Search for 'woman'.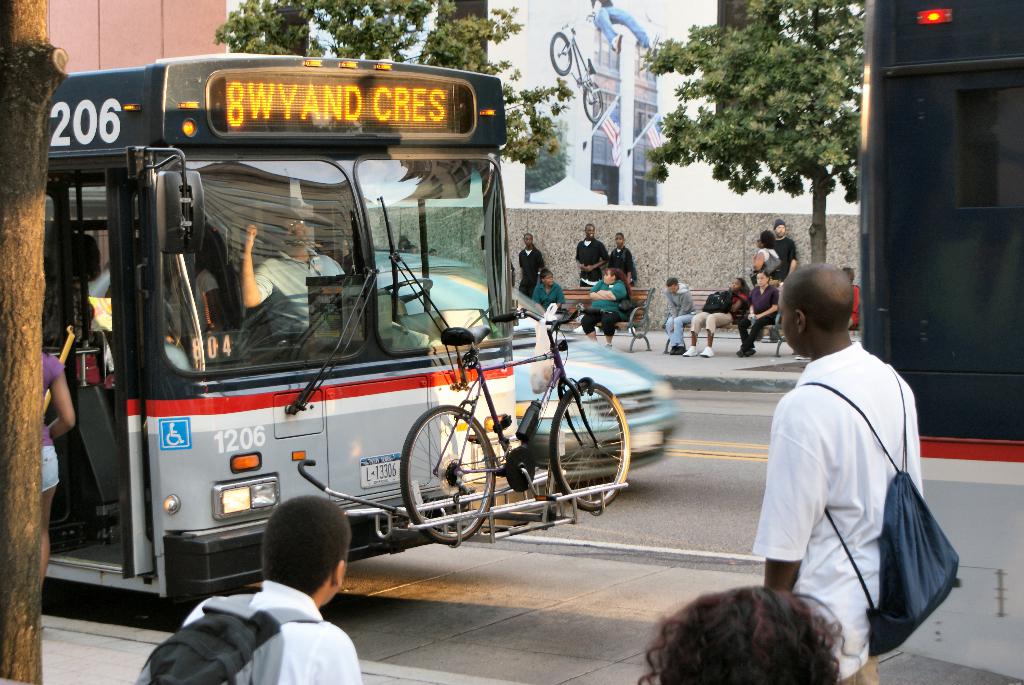
Found at [752,230,780,279].
